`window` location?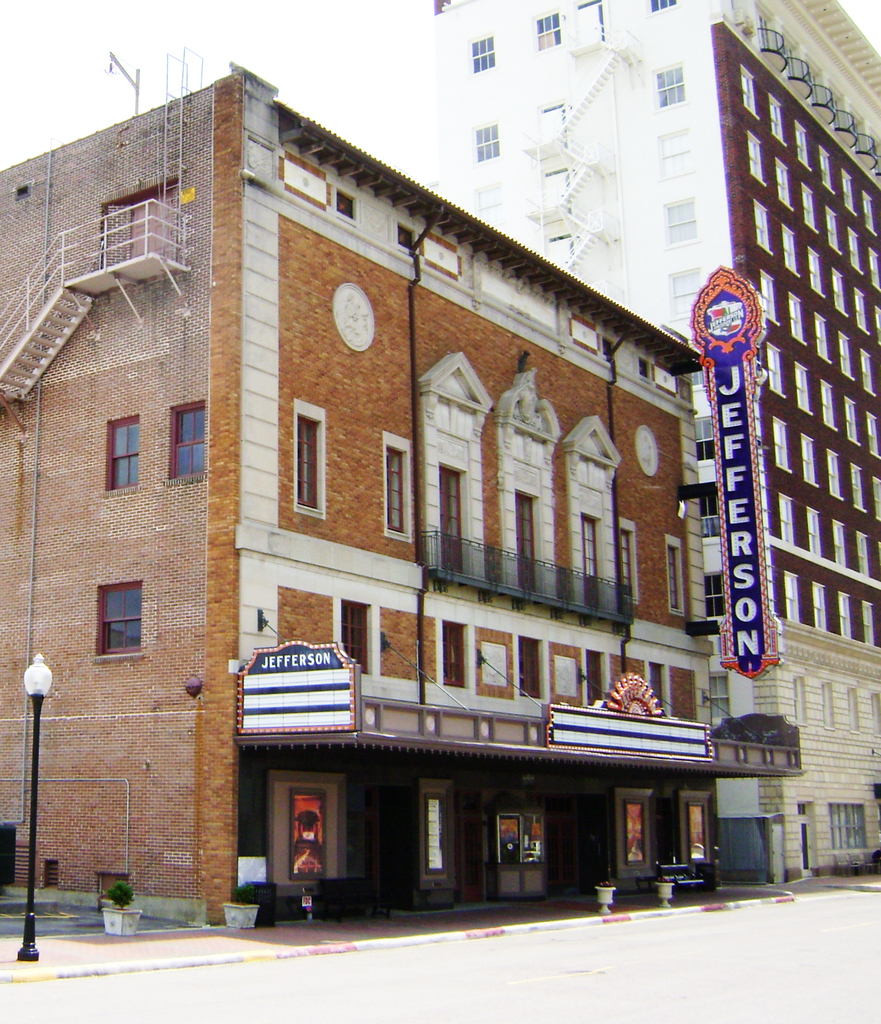
{"left": 100, "top": 588, "right": 146, "bottom": 652}
